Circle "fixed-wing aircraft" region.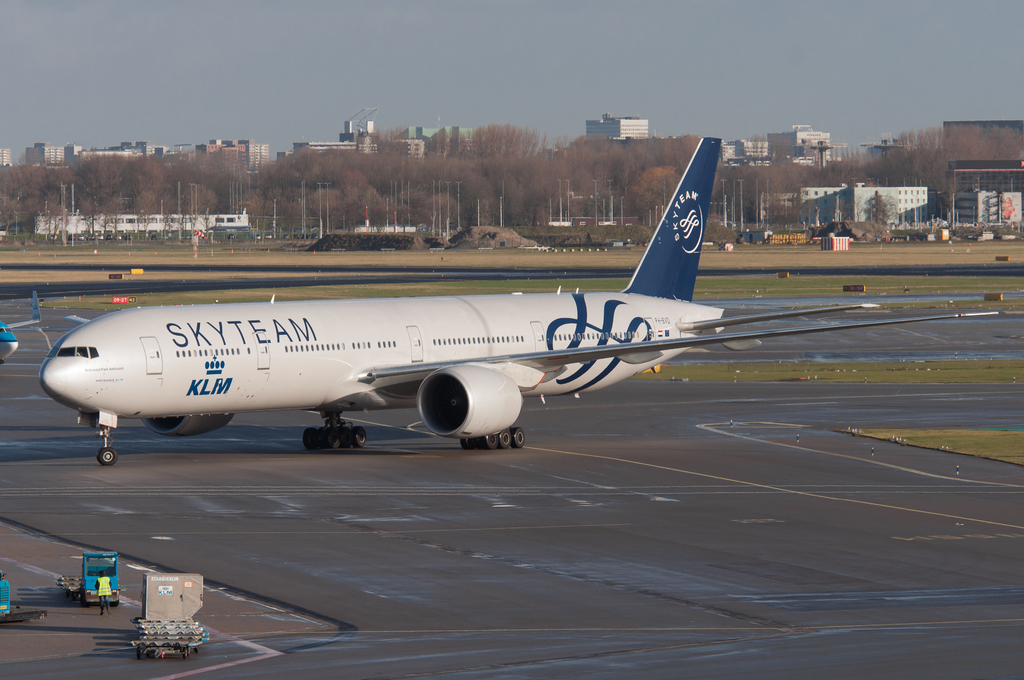
Region: {"x1": 0, "y1": 292, "x2": 42, "y2": 363}.
